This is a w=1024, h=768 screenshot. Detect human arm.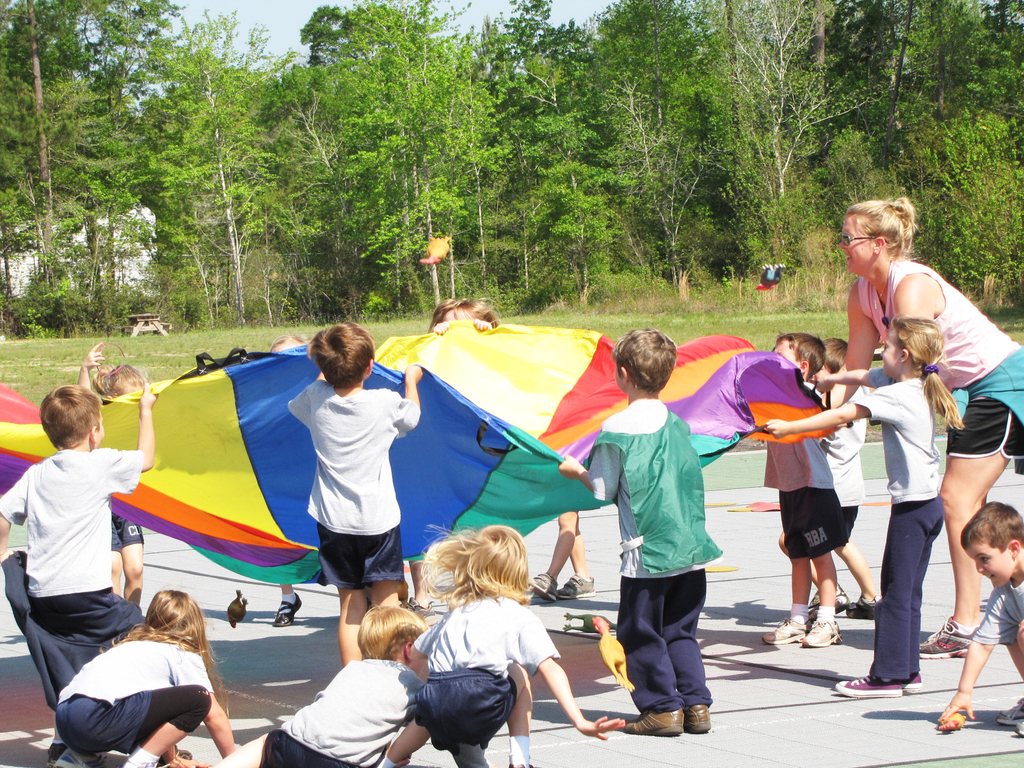
l=172, t=651, r=237, b=756.
